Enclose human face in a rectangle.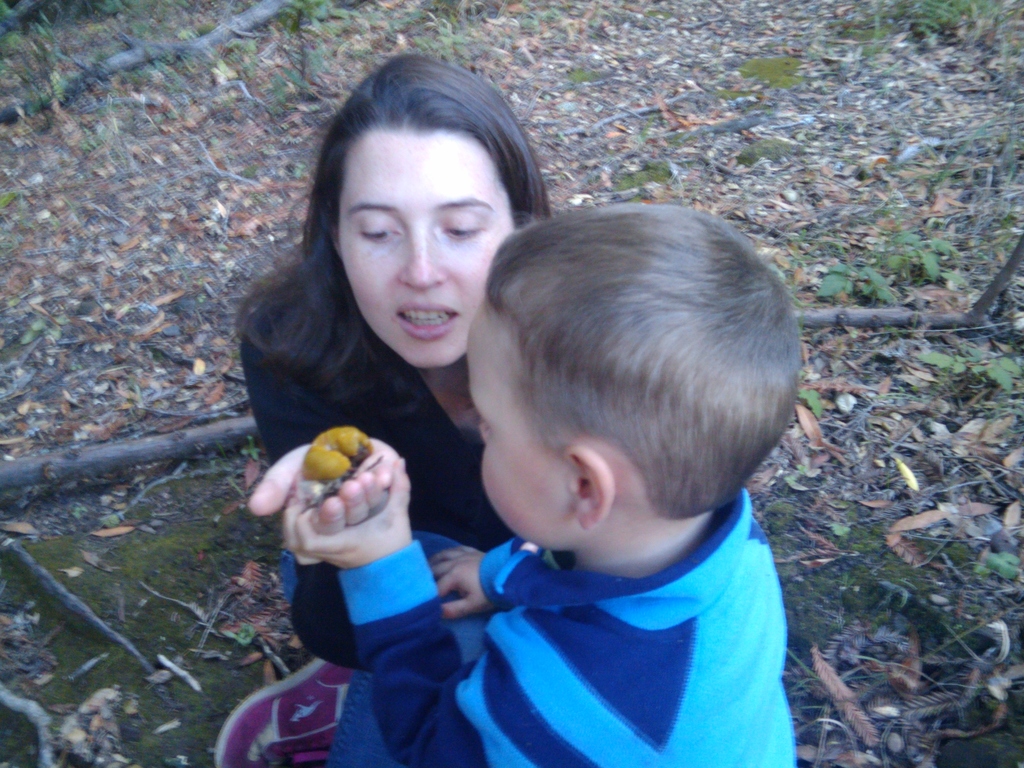
[464,296,584,558].
